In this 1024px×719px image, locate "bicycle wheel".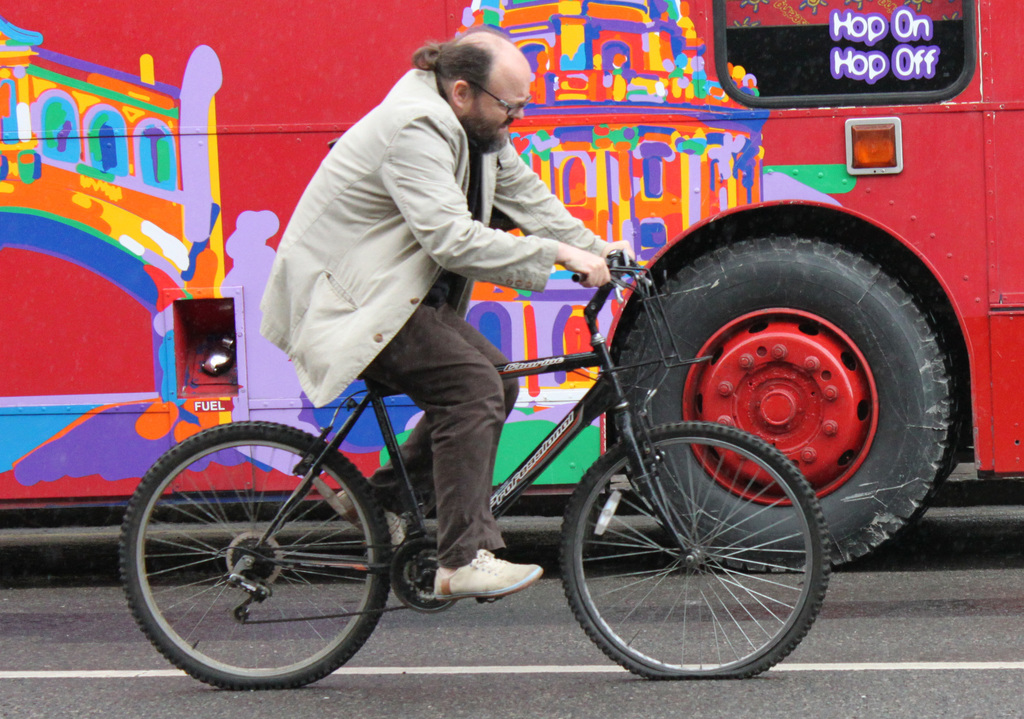
Bounding box: 116,419,391,691.
